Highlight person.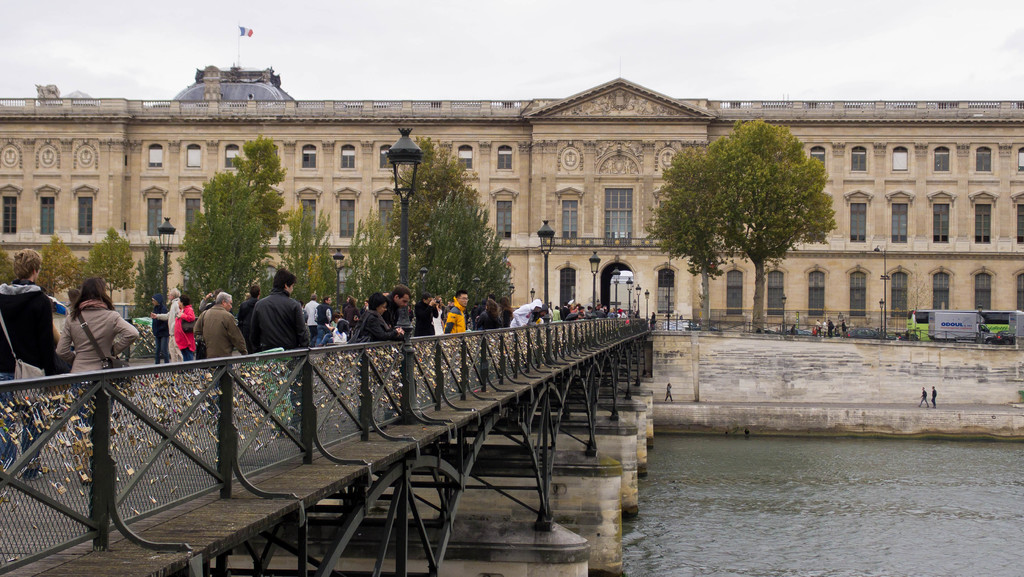
Highlighted region: 383,286,414,324.
